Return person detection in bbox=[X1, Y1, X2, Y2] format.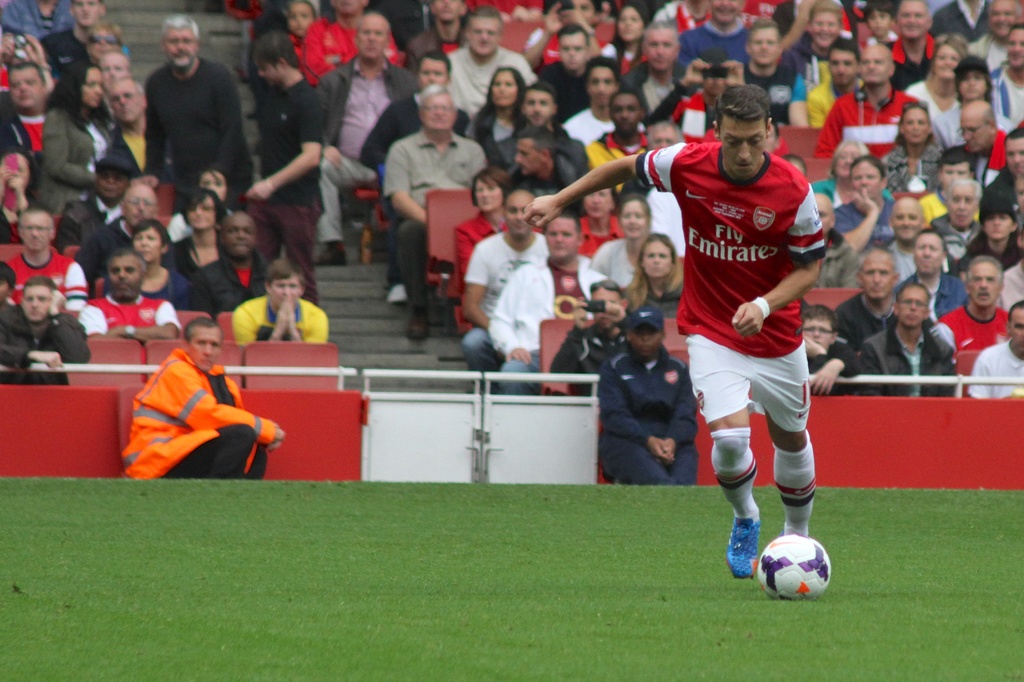
bbox=[623, 22, 684, 84].
